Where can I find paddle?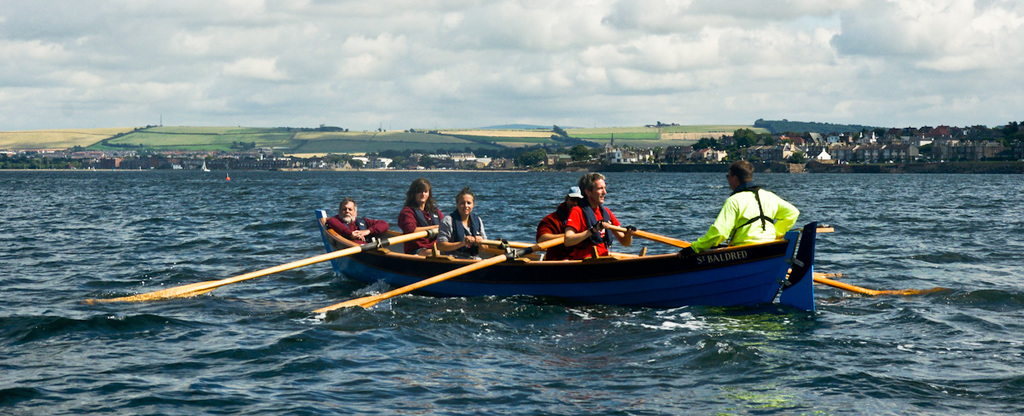
You can find it at bbox=(603, 222, 930, 298).
